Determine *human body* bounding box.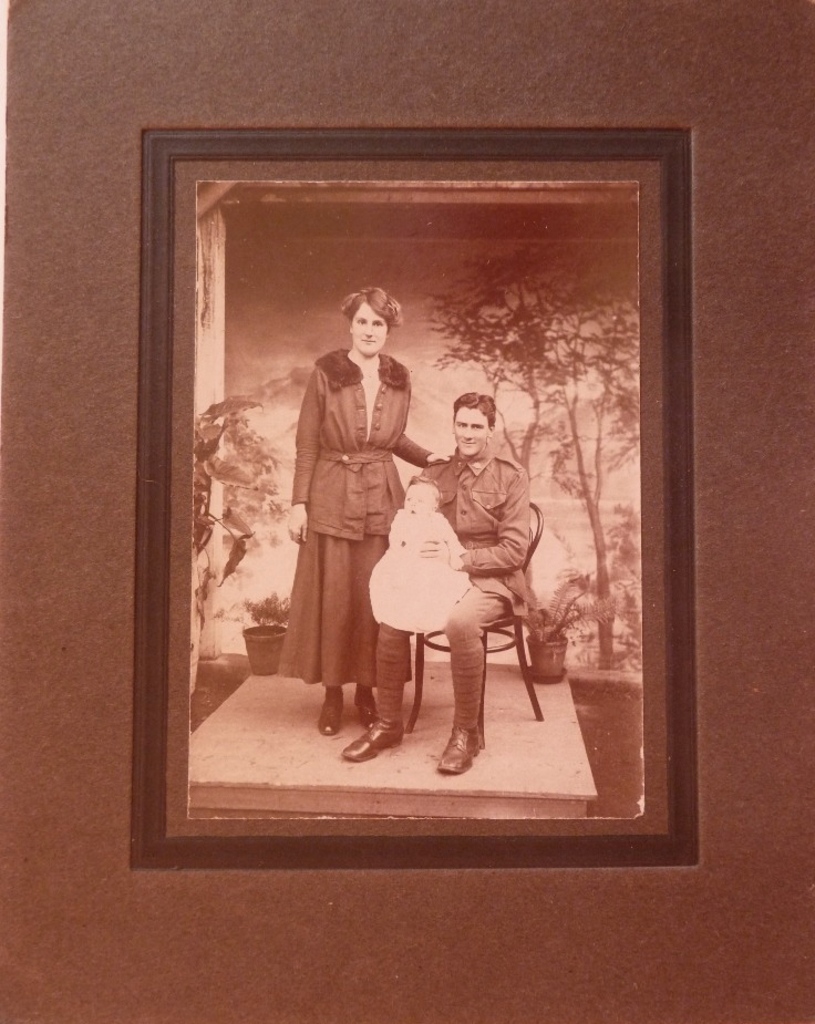
Determined: locate(288, 343, 452, 738).
